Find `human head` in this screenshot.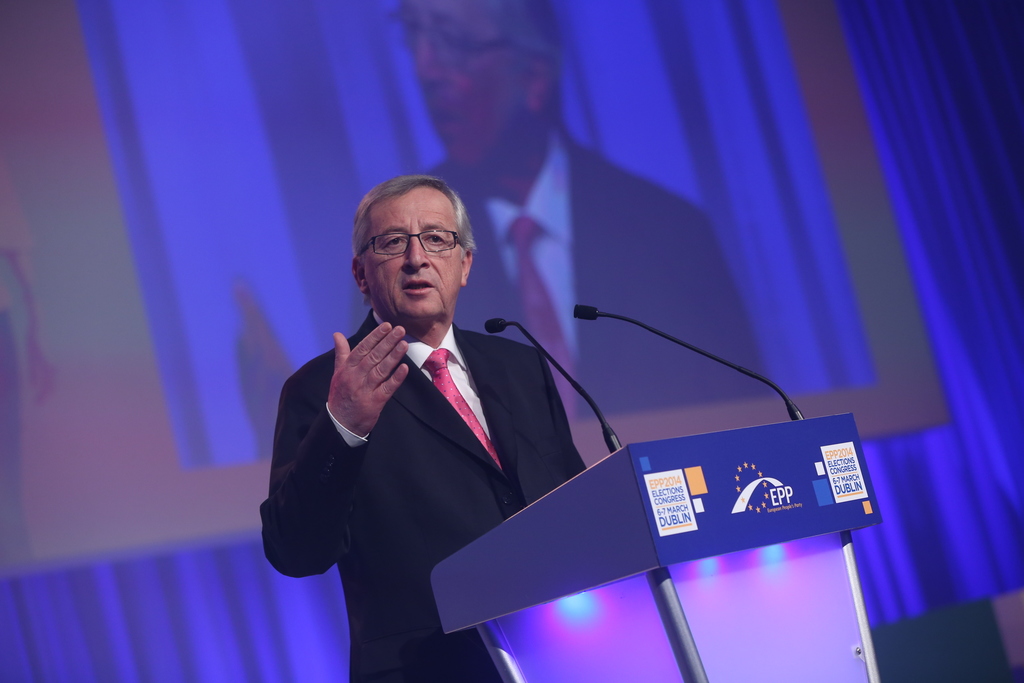
The bounding box for `human head` is 350:182:481:300.
